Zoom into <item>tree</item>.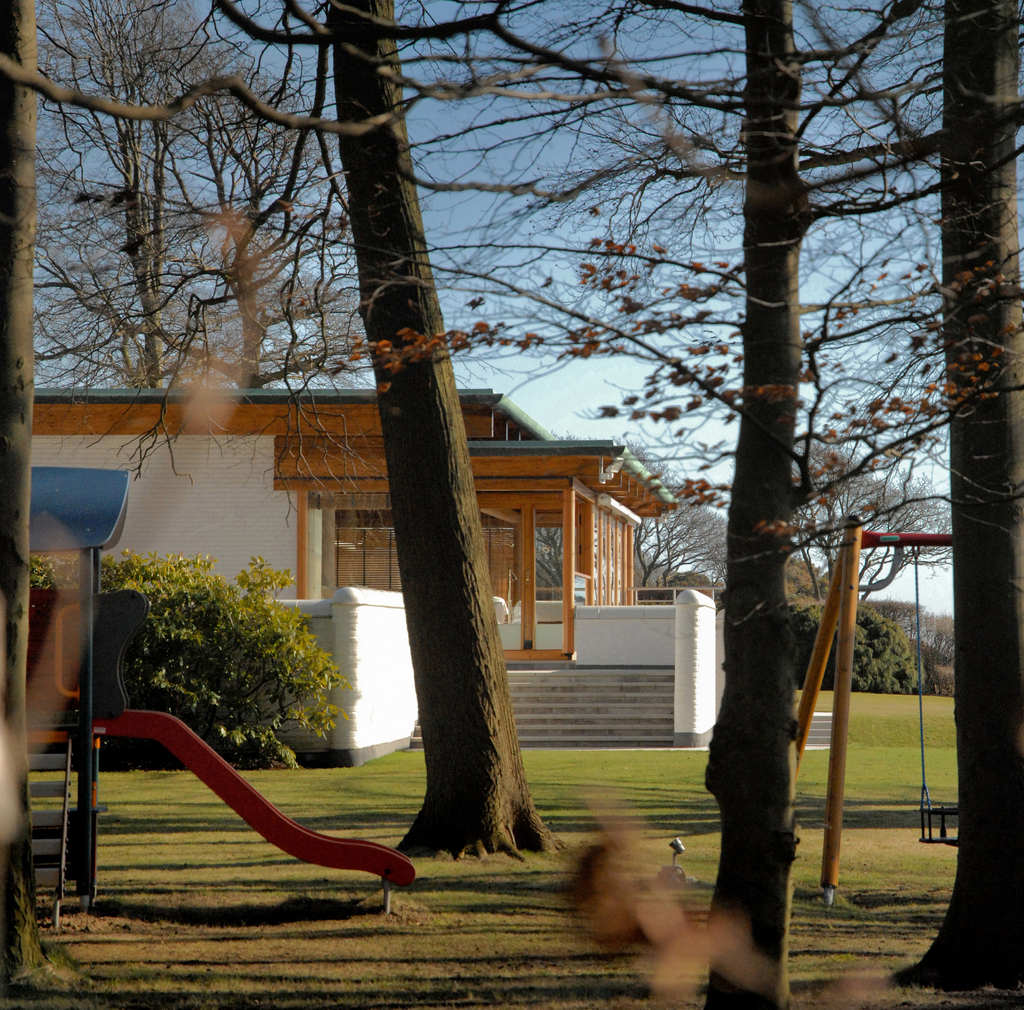
Zoom target: bbox=[770, 434, 953, 610].
